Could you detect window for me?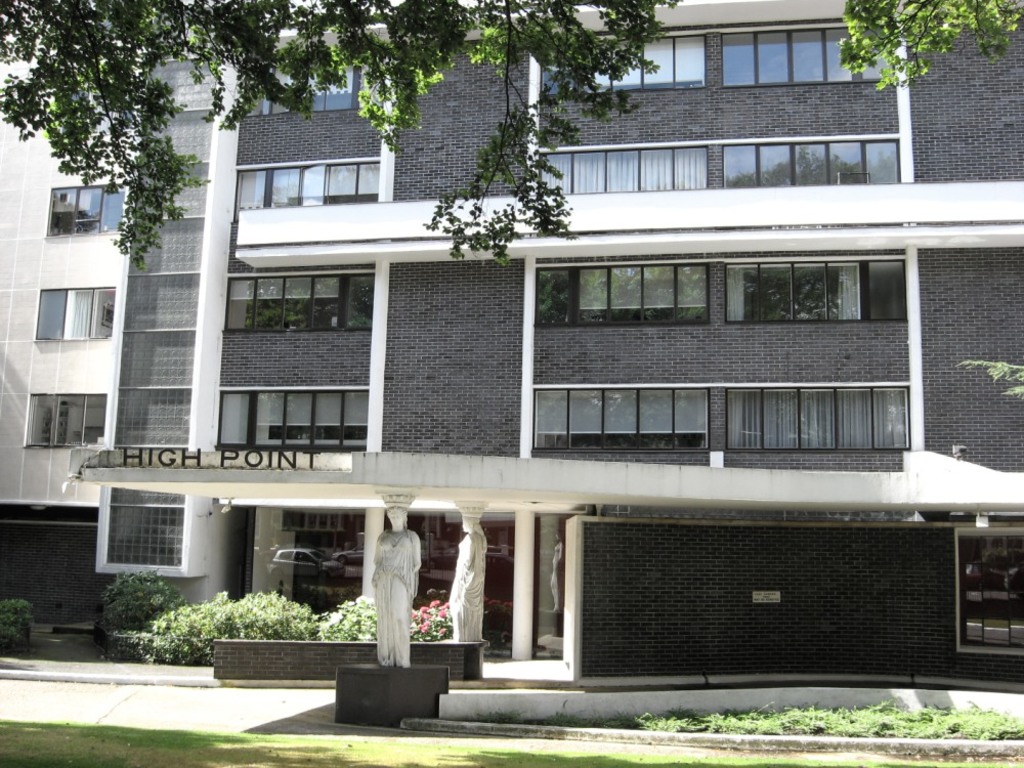
Detection result: bbox=(23, 275, 110, 349).
